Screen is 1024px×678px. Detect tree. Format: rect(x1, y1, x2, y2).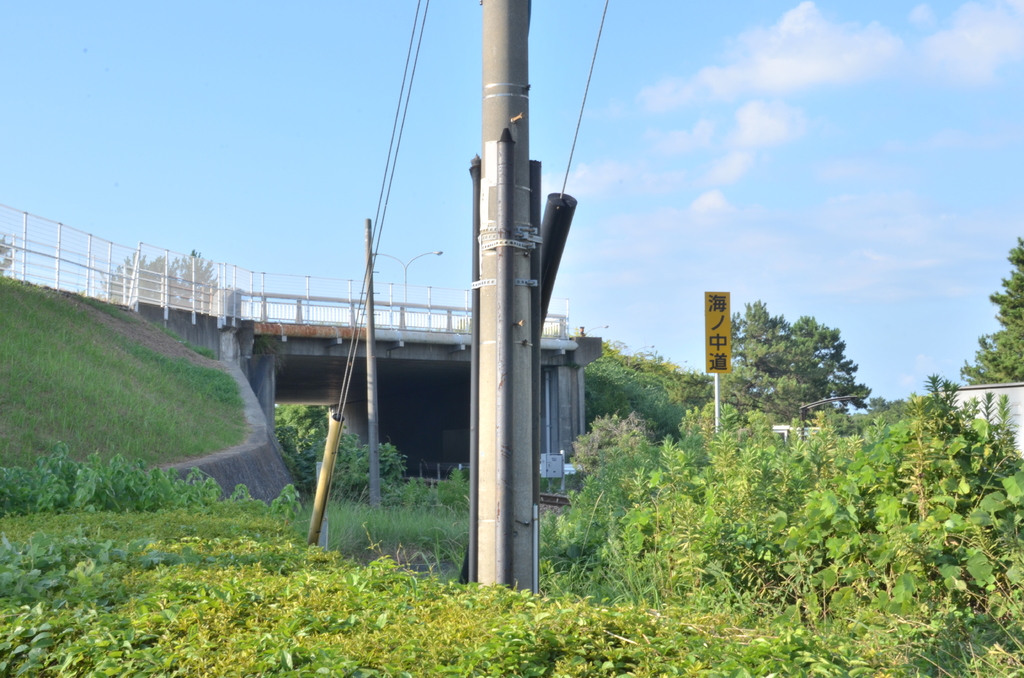
rect(724, 295, 872, 415).
